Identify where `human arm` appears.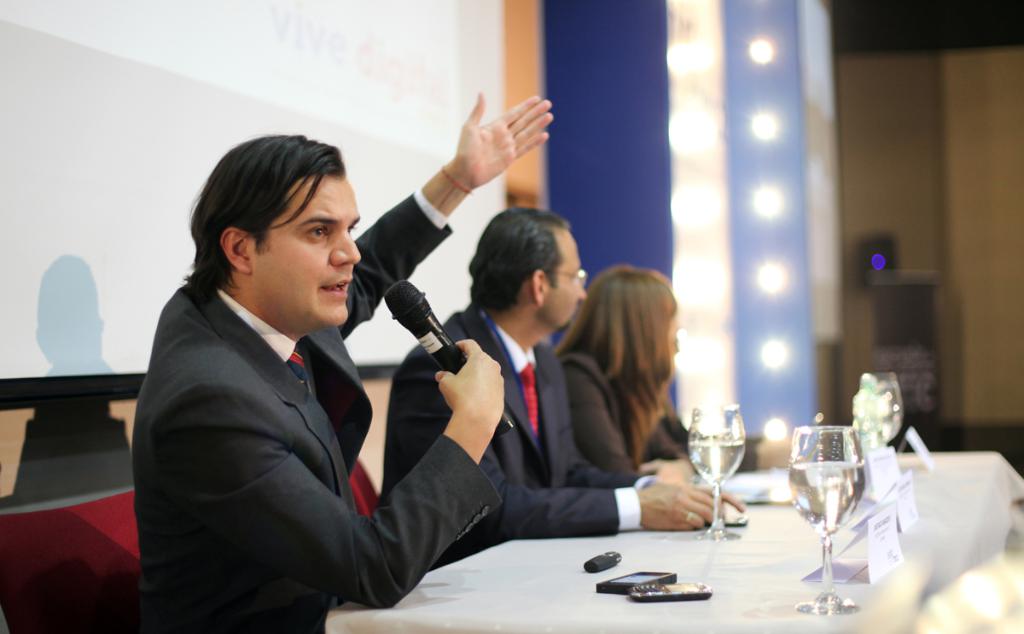
Appears at bbox(359, 109, 564, 312).
